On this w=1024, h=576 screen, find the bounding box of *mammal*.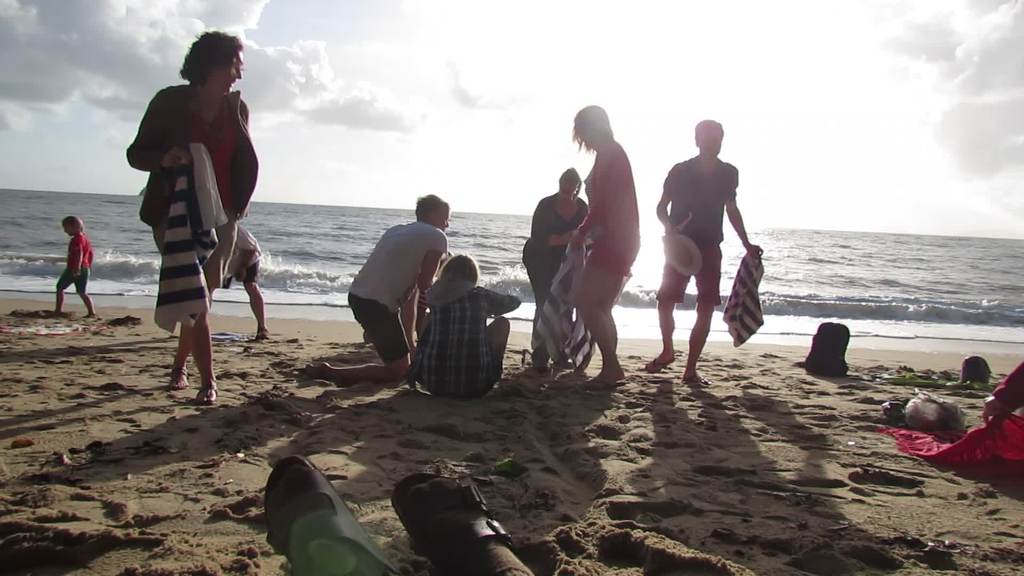
Bounding box: (983,354,1023,434).
